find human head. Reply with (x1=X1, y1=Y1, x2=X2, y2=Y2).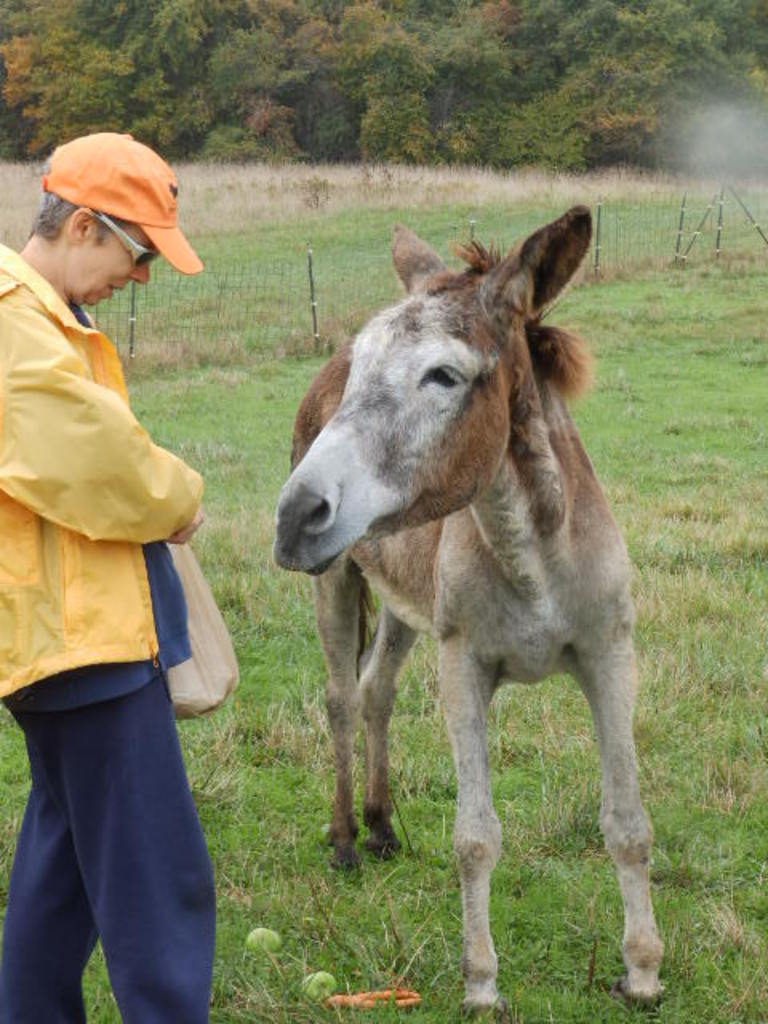
(x1=11, y1=125, x2=205, y2=290).
